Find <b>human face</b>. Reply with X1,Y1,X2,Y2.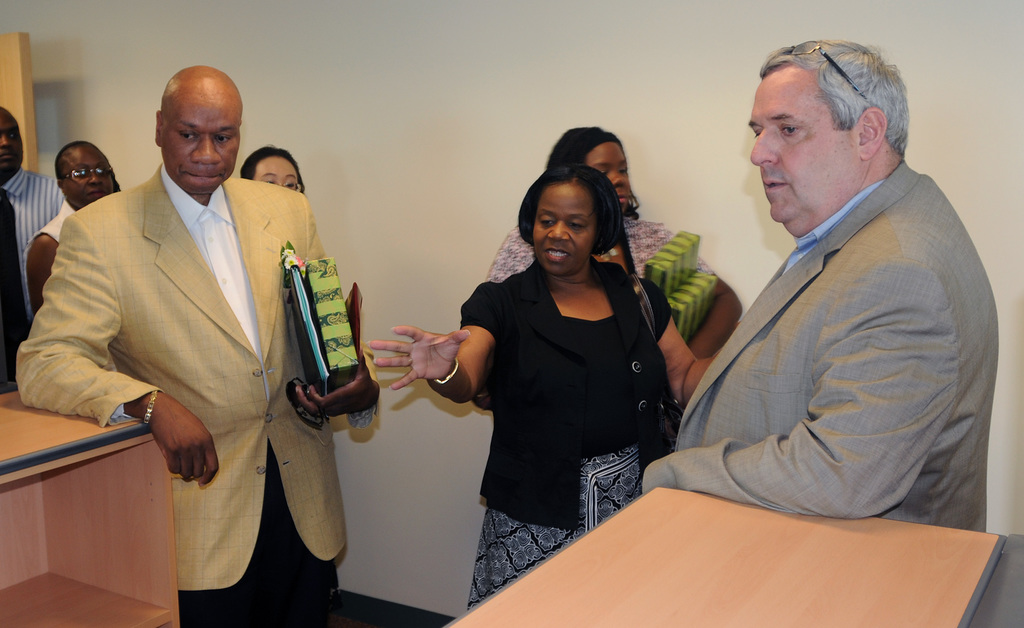
59,147,111,203.
